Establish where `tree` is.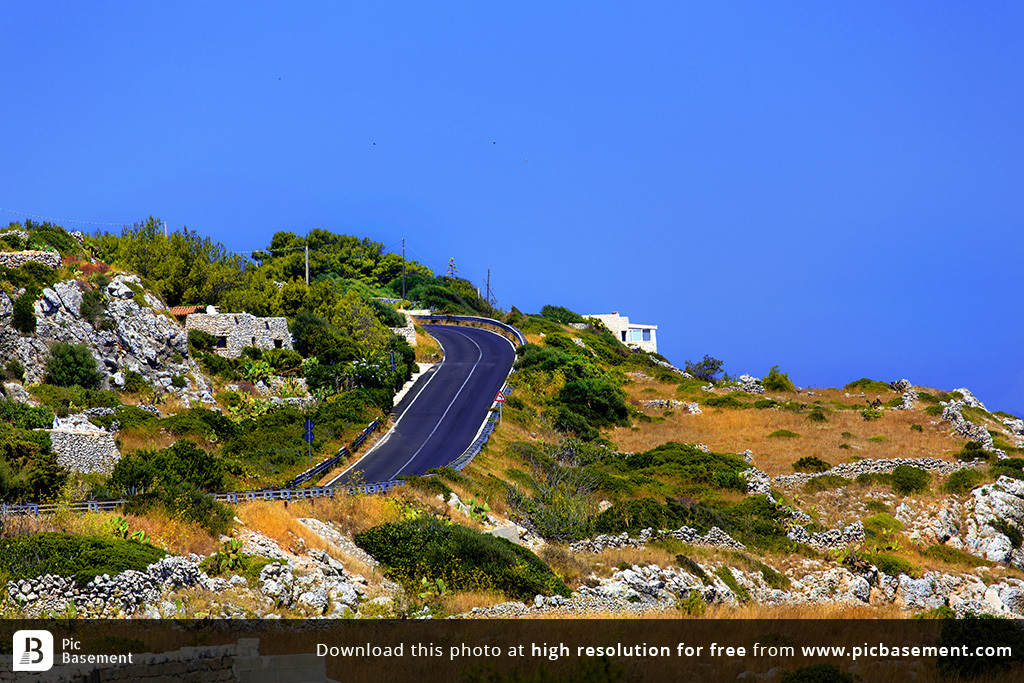
Established at 505, 302, 664, 371.
